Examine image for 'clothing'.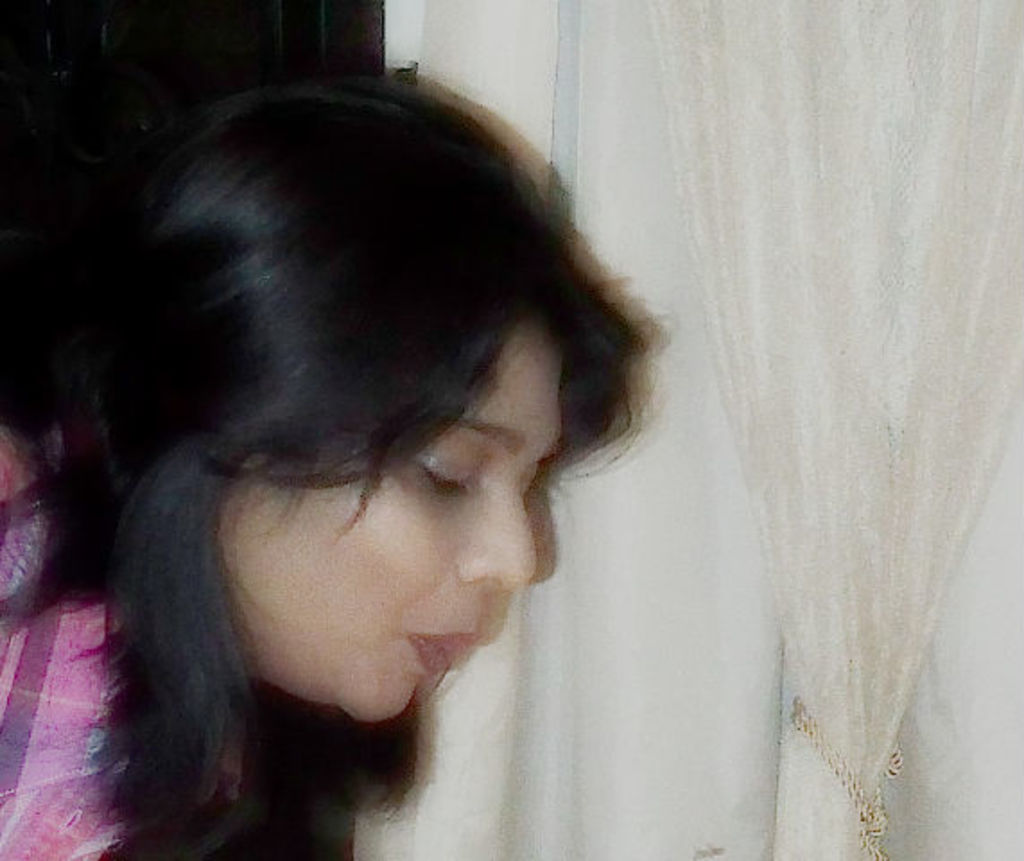
Examination result: <box>0,425,249,859</box>.
